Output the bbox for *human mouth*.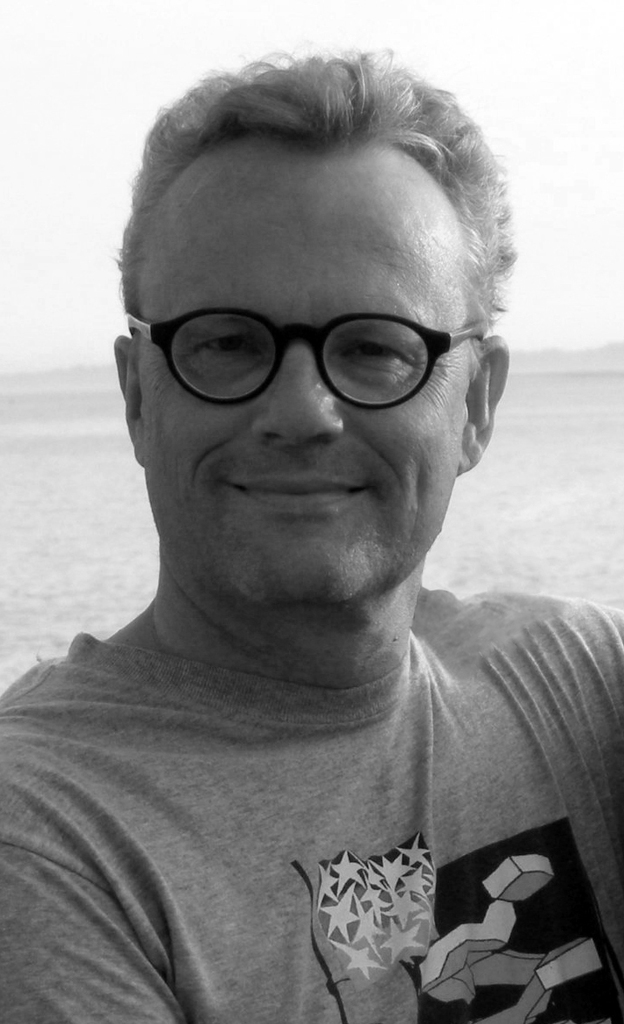
[left=221, top=471, right=374, bottom=523].
